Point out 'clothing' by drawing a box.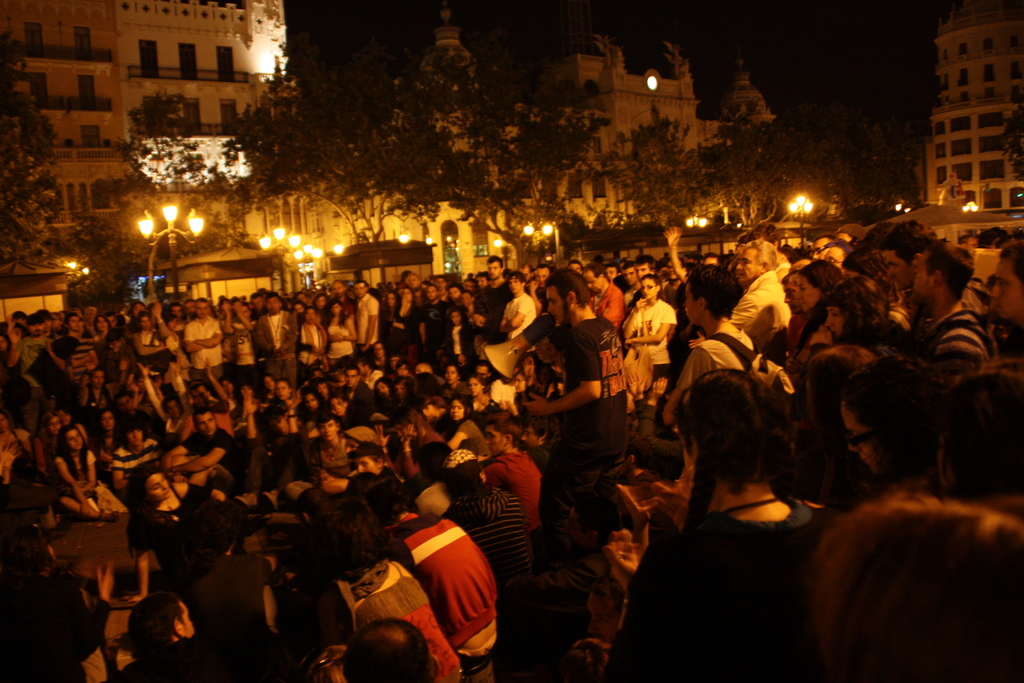
bbox=(353, 297, 381, 350).
